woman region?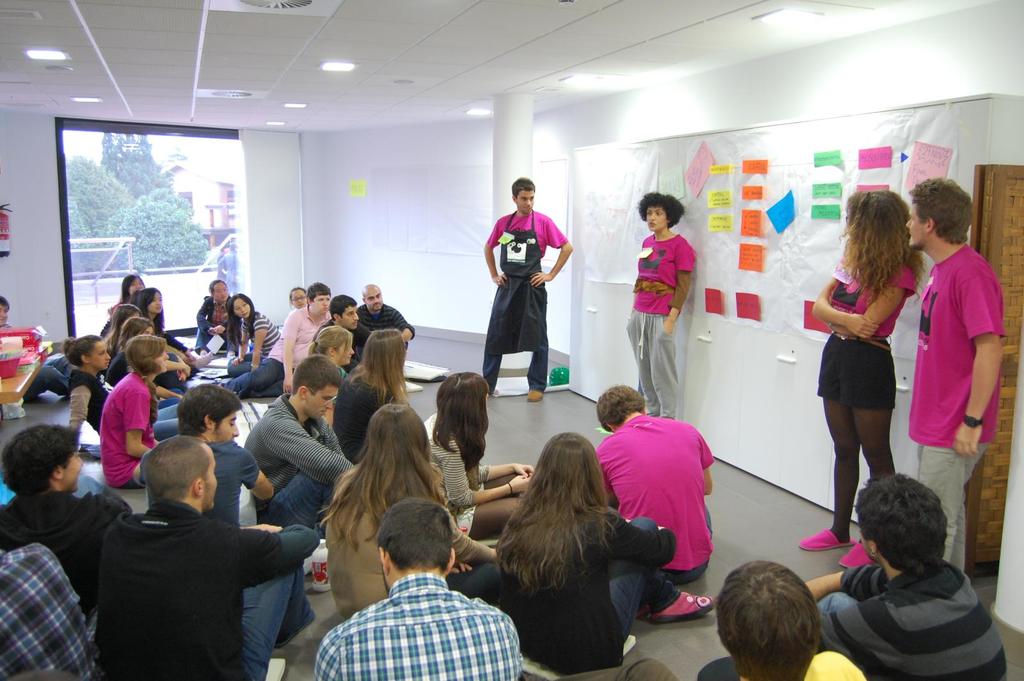
select_region(62, 329, 186, 447)
